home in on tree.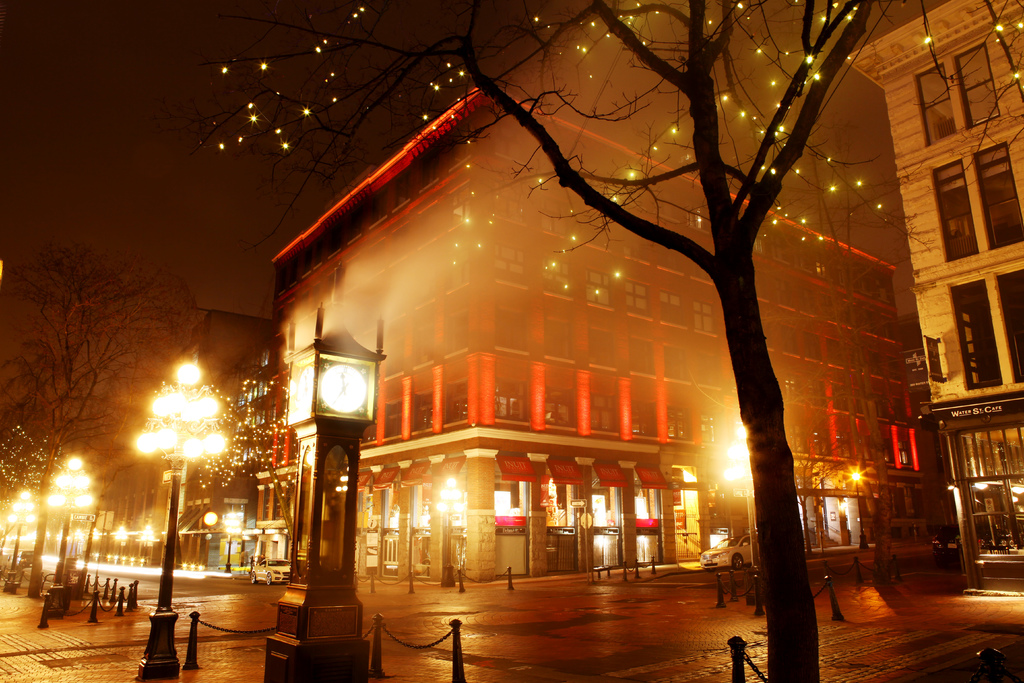
Homed in at l=0, t=240, r=267, b=633.
